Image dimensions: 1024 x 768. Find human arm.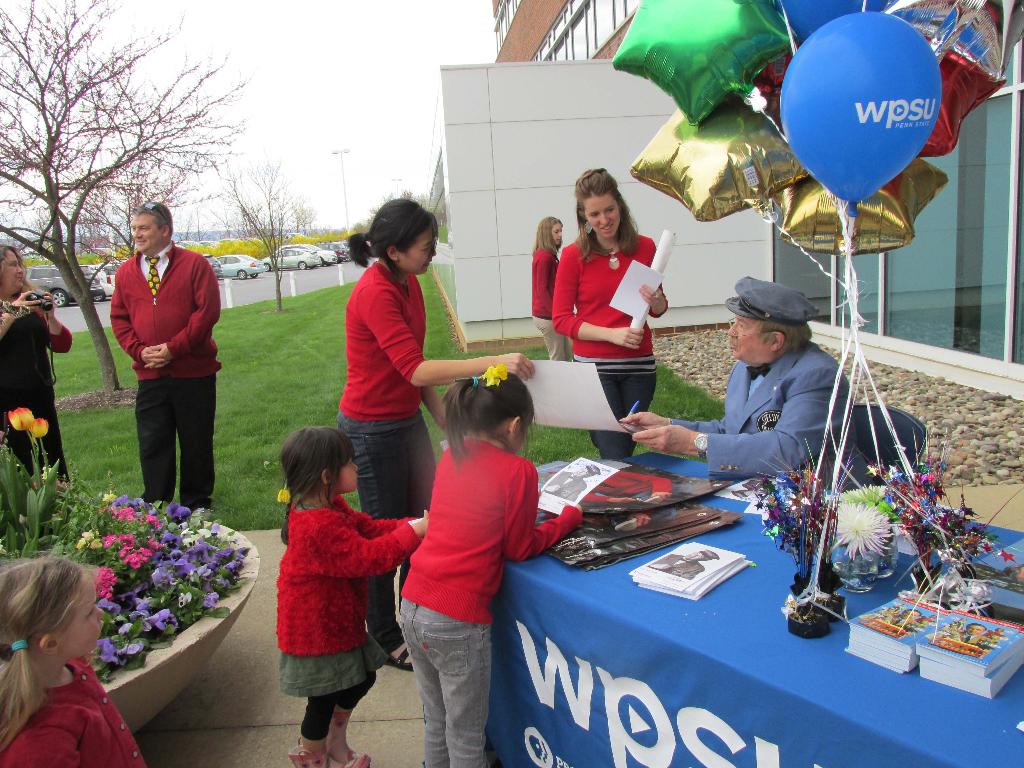
(x1=0, y1=286, x2=35, y2=347).
